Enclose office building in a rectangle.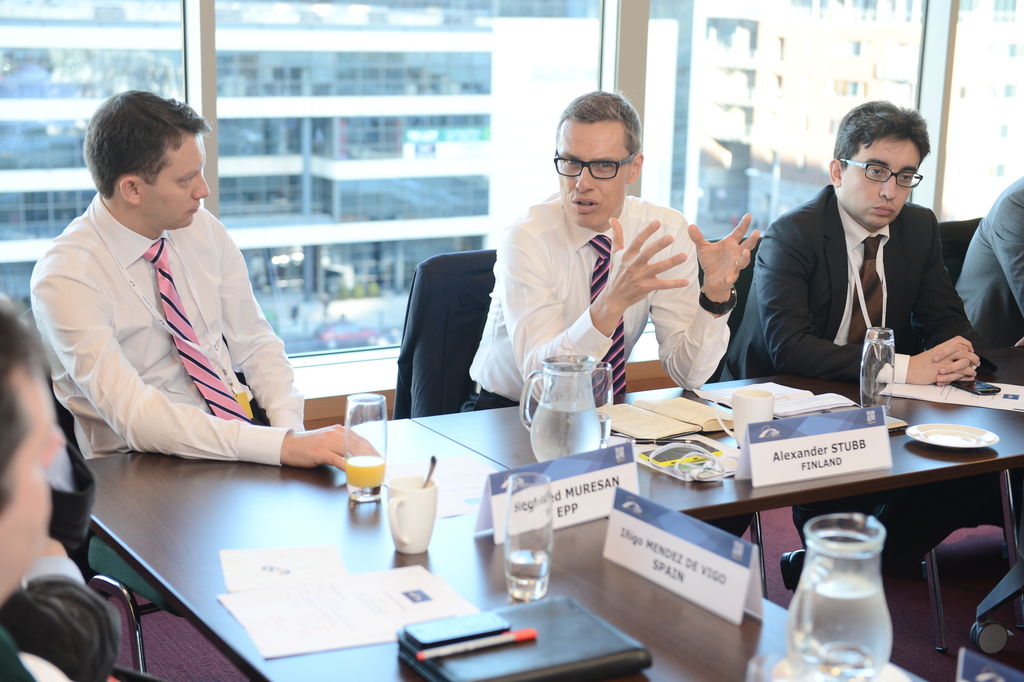
pyautogui.locateOnScreen(63, 0, 1009, 679).
